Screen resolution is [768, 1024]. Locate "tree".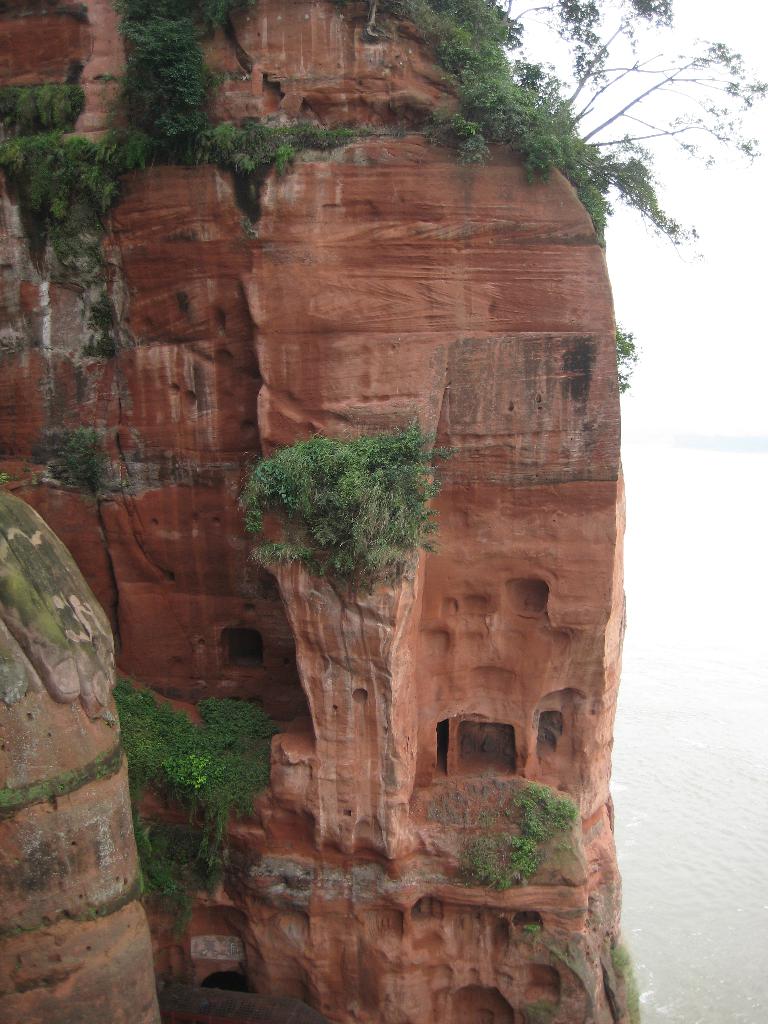
(left=244, top=418, right=448, bottom=584).
